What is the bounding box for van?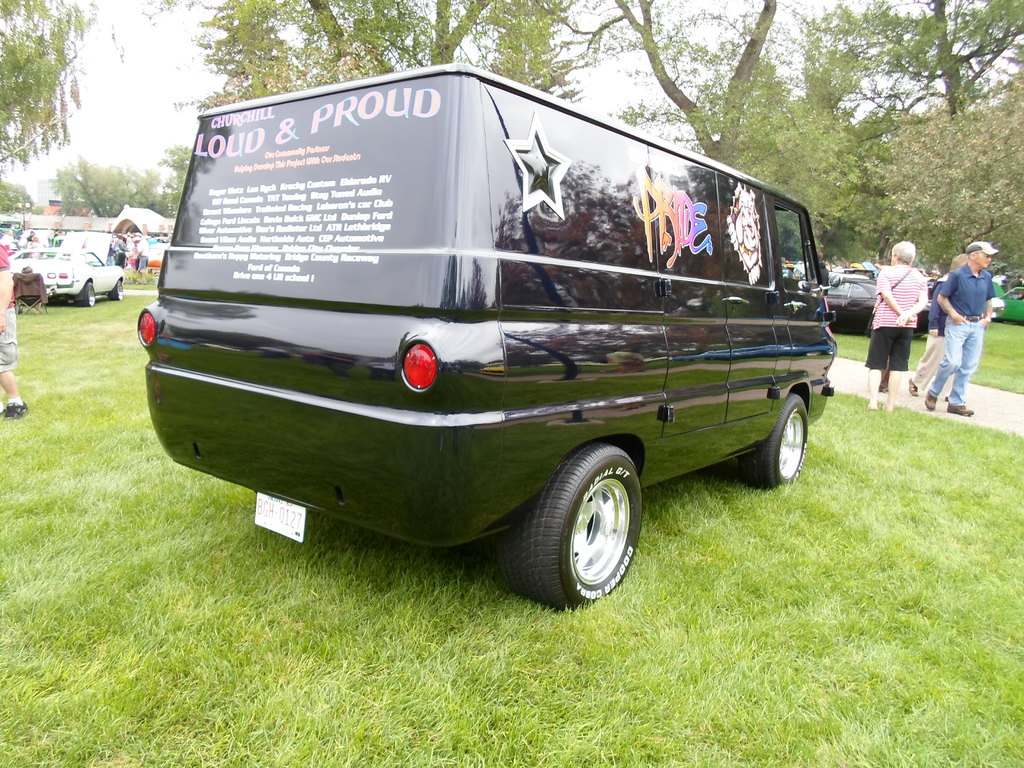
locate(134, 56, 837, 611).
